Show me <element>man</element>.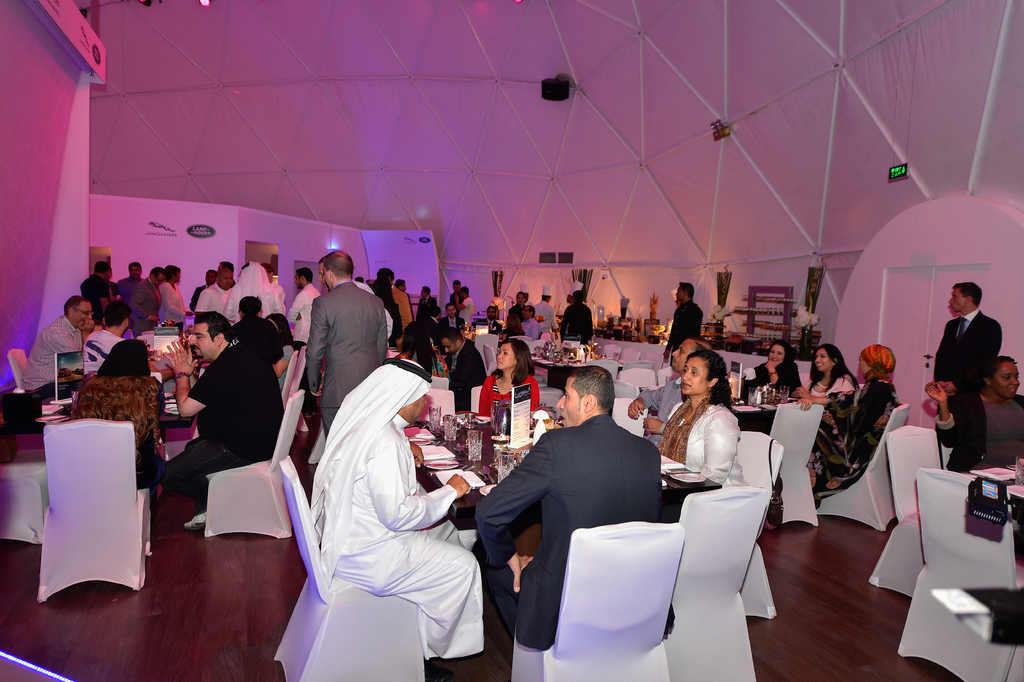
<element>man</element> is here: [left=453, top=279, right=477, bottom=326].
